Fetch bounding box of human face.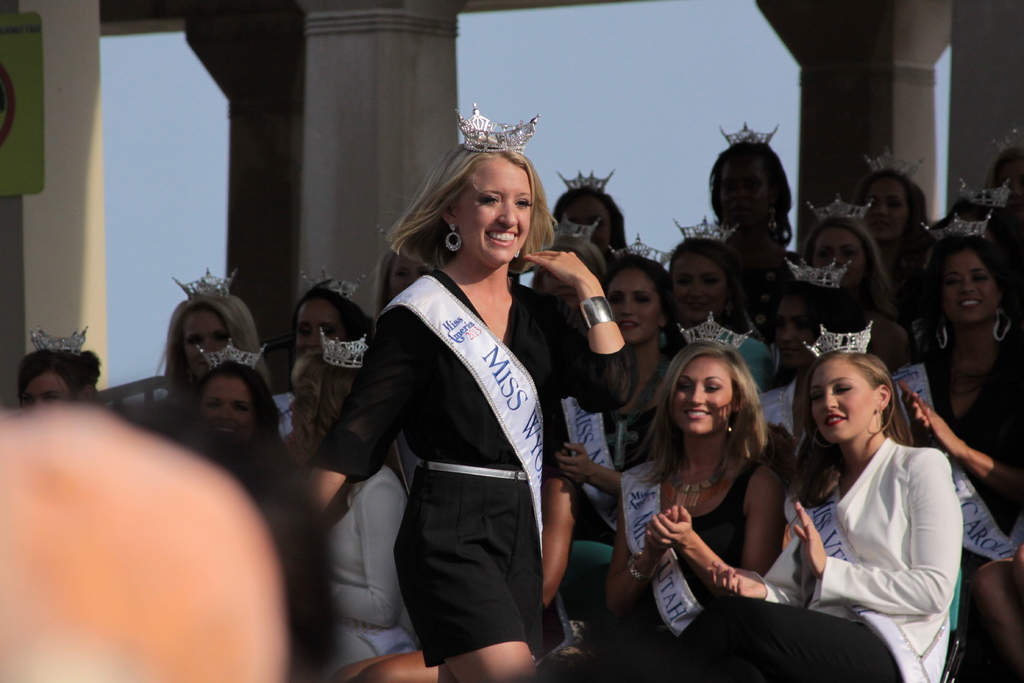
Bbox: 545/274/579/311.
